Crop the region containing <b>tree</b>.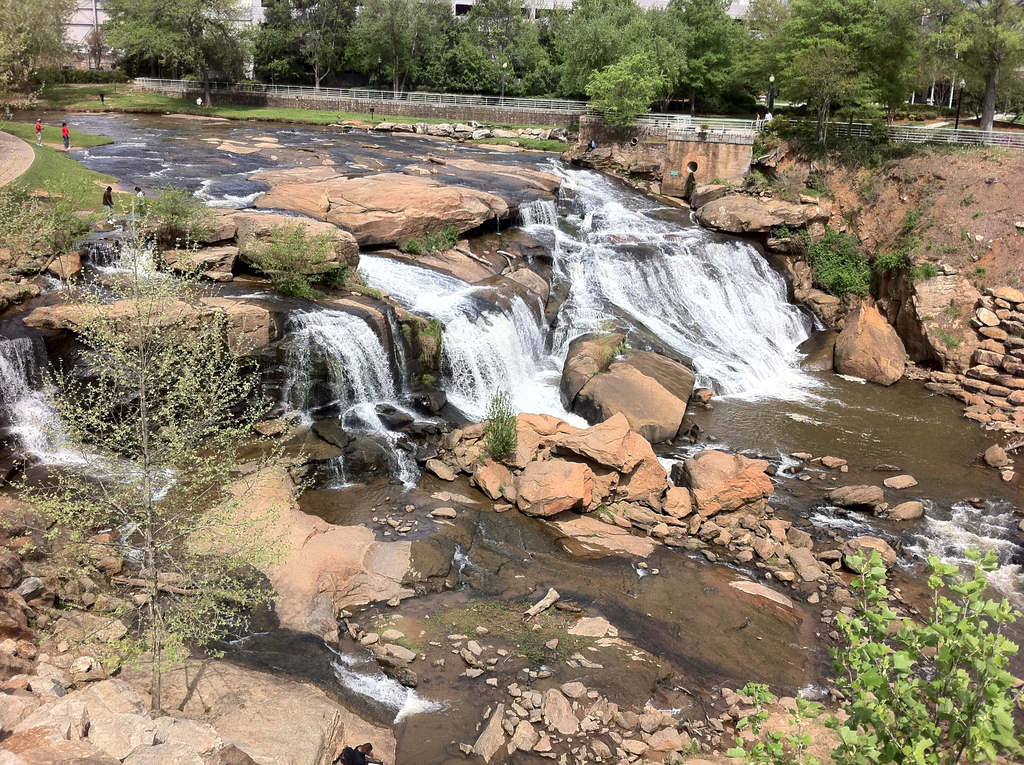
Crop region: l=47, t=238, r=264, b=483.
